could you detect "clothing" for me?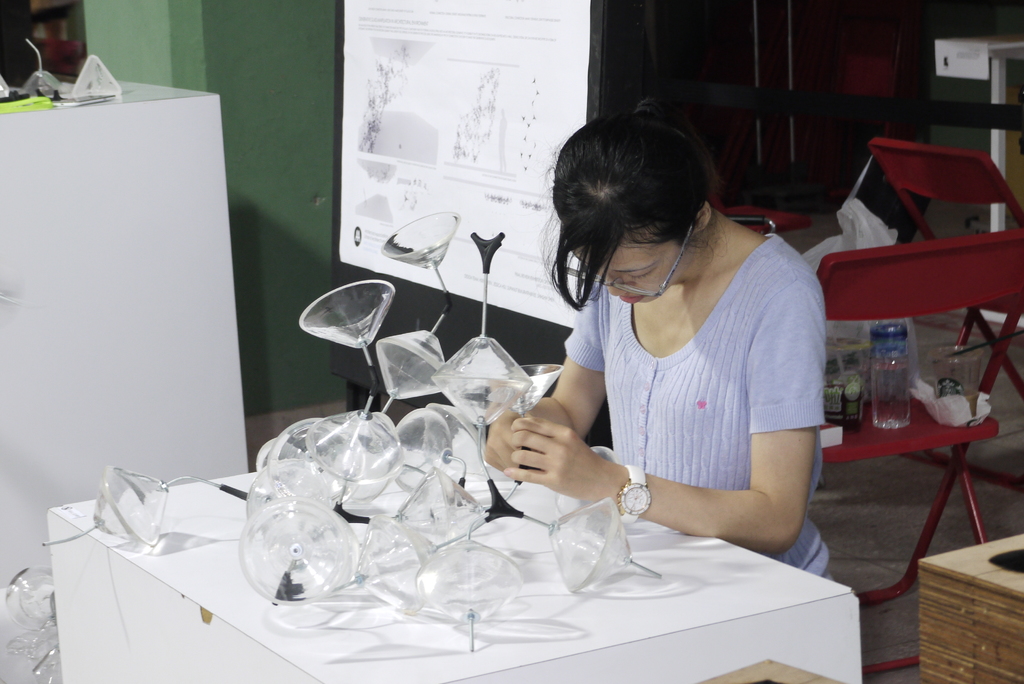
Detection result: 557:211:829:555.
